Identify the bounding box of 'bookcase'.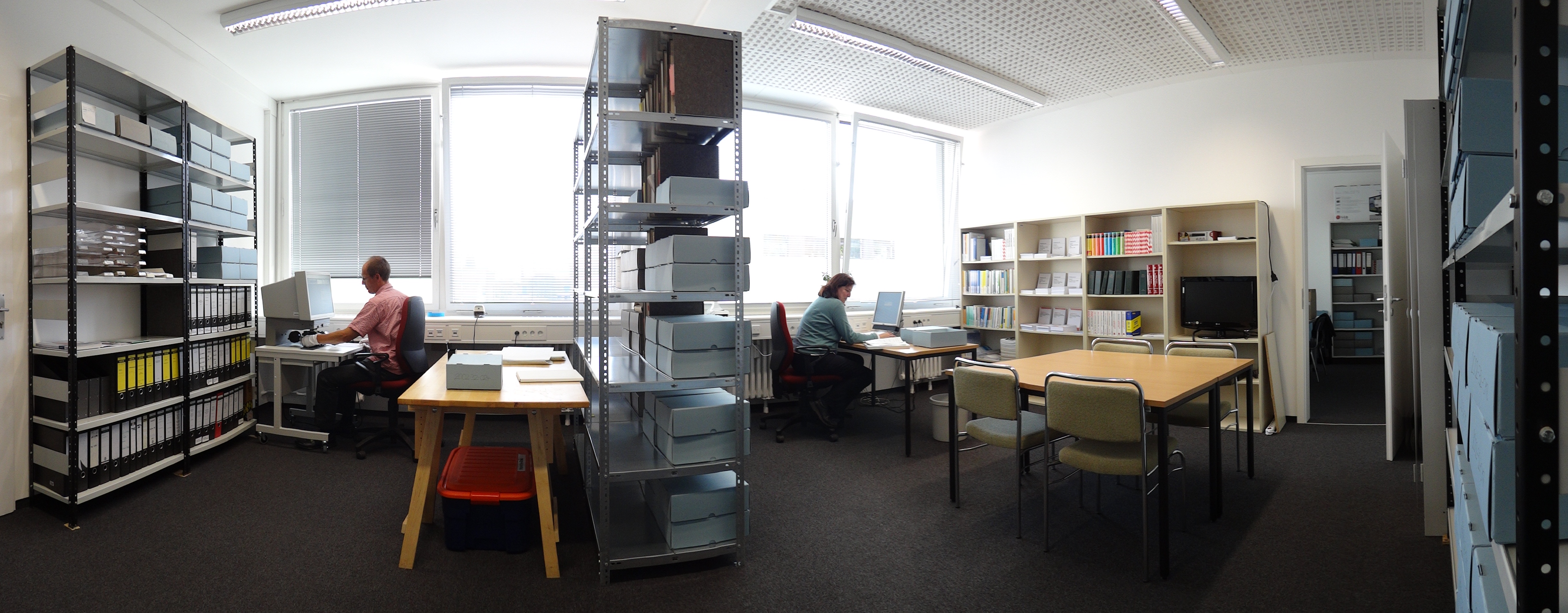
locate(4, 23, 86, 167).
